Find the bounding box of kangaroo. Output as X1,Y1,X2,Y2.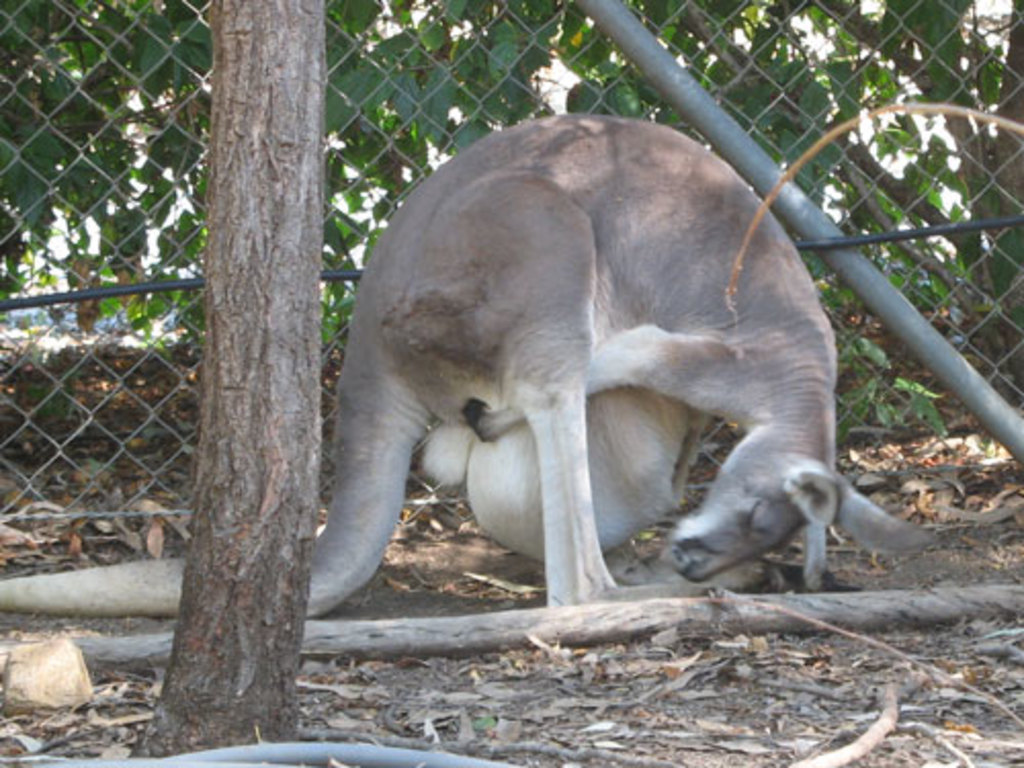
0,113,932,608.
